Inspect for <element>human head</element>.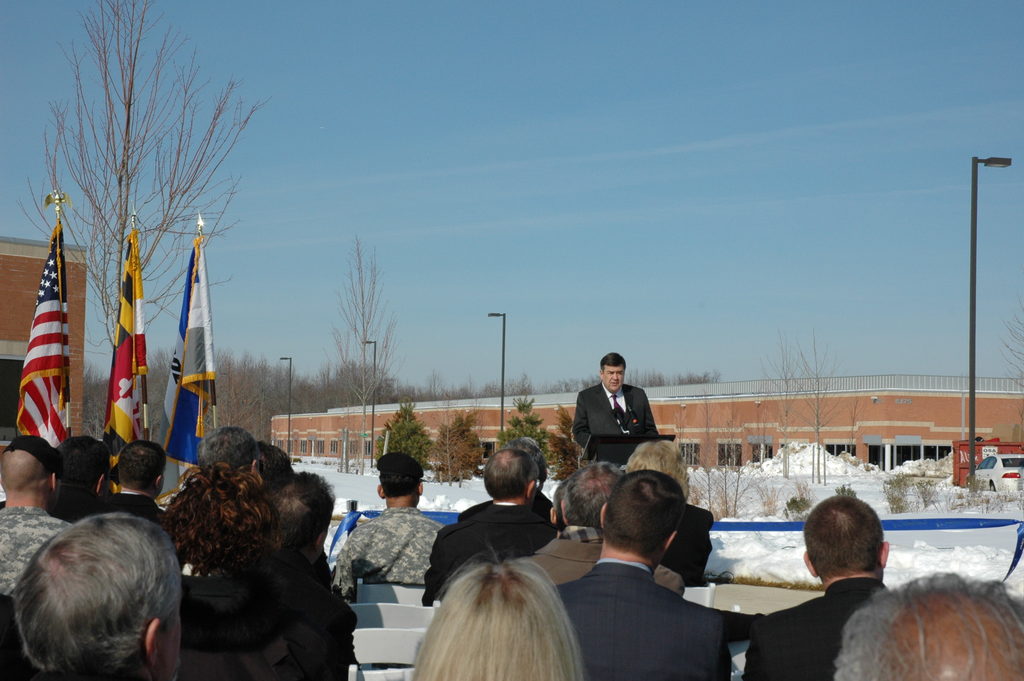
Inspection: bbox(15, 527, 182, 677).
